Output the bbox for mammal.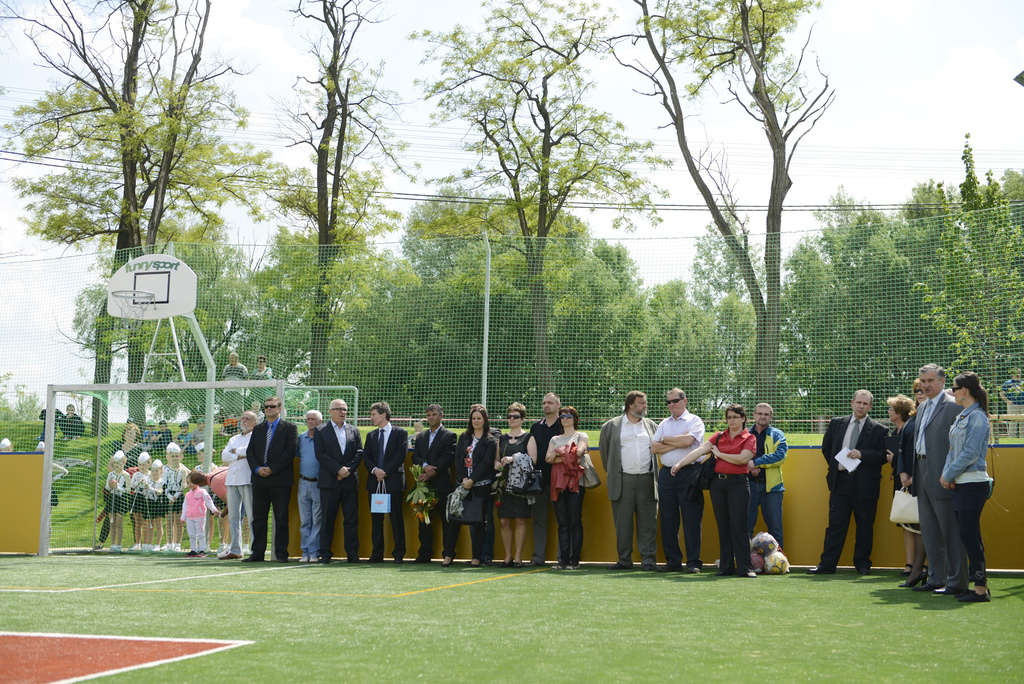
crop(598, 391, 658, 567).
